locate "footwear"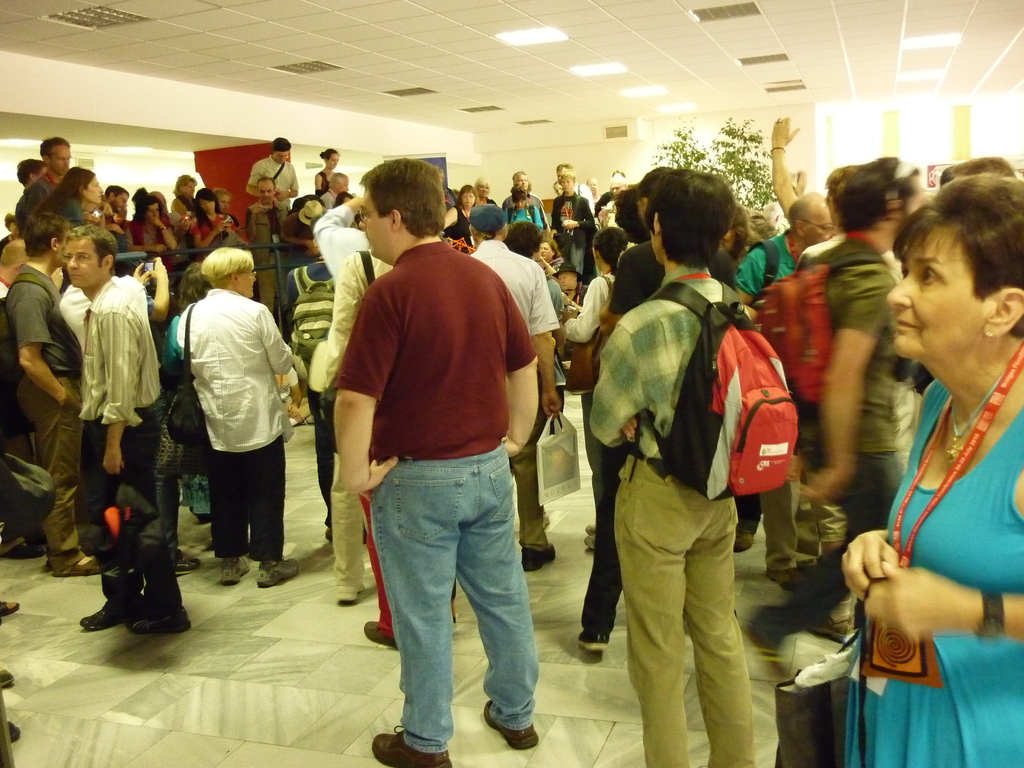
locate(253, 561, 296, 588)
